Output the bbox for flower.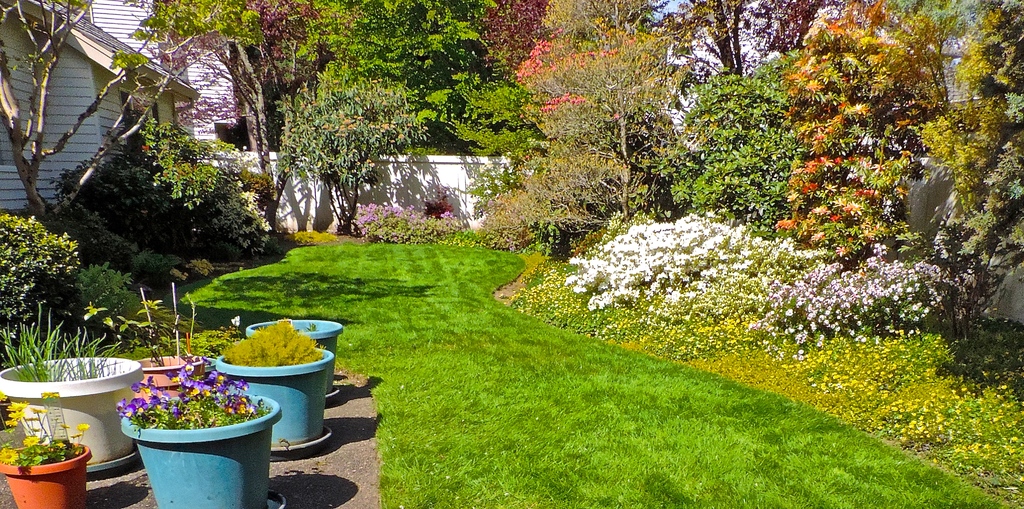
[647, 247, 663, 270].
